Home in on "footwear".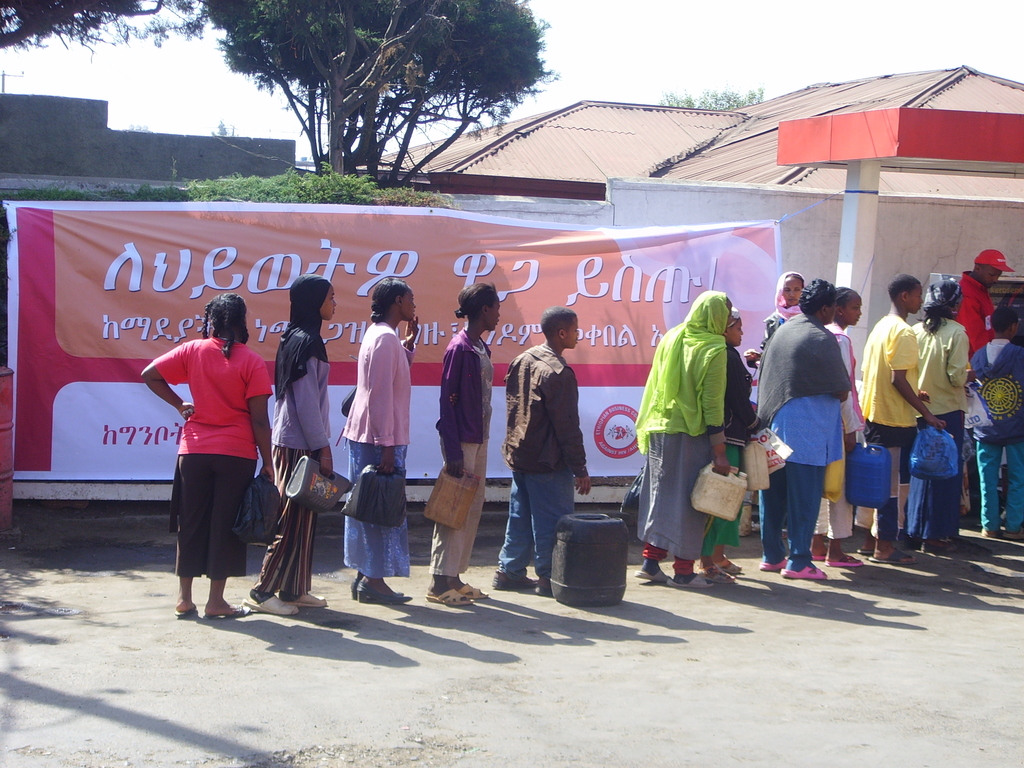
Homed in at locate(712, 556, 743, 575).
